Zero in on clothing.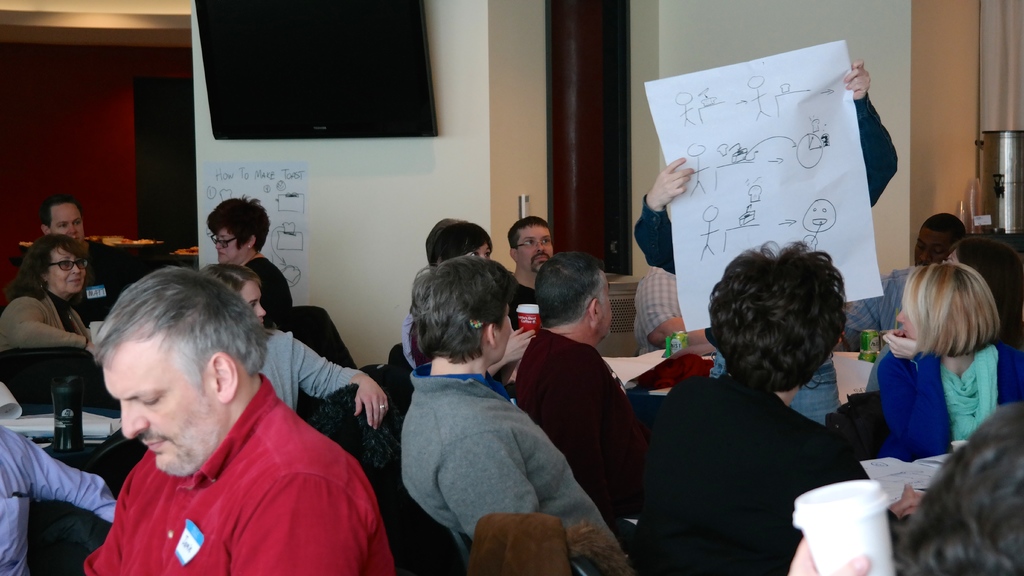
Zeroed in: 397:364:626:575.
